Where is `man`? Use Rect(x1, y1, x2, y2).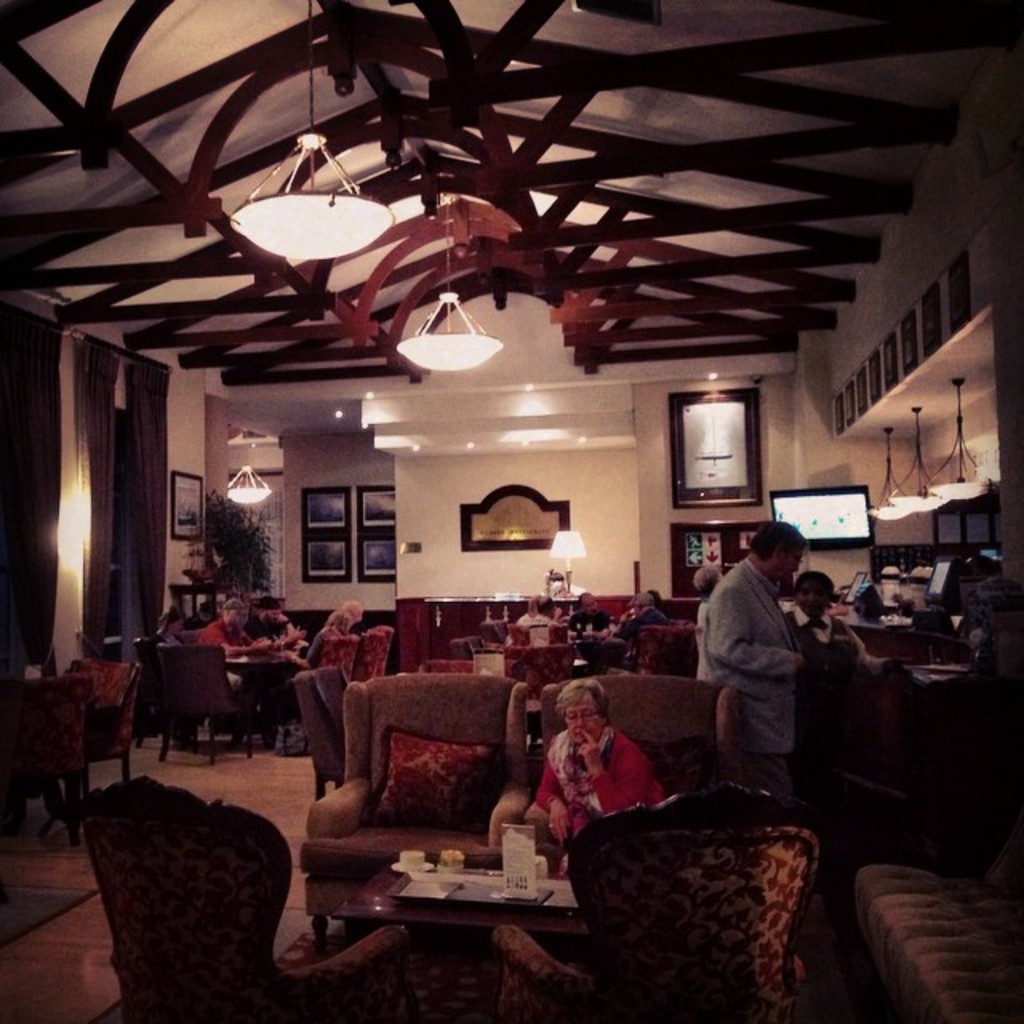
Rect(662, 522, 834, 818).
